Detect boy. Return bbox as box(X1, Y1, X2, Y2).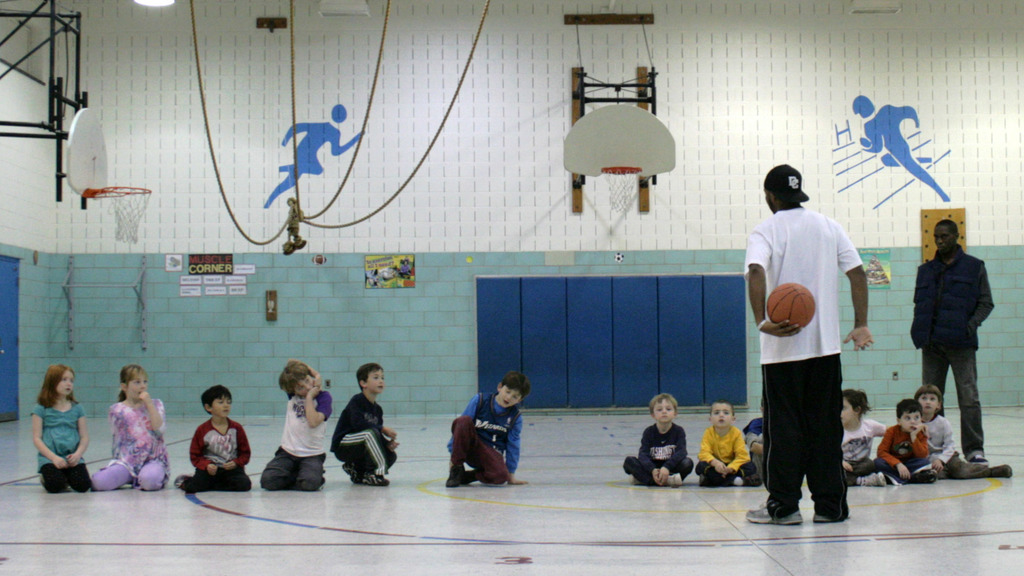
box(700, 398, 754, 491).
